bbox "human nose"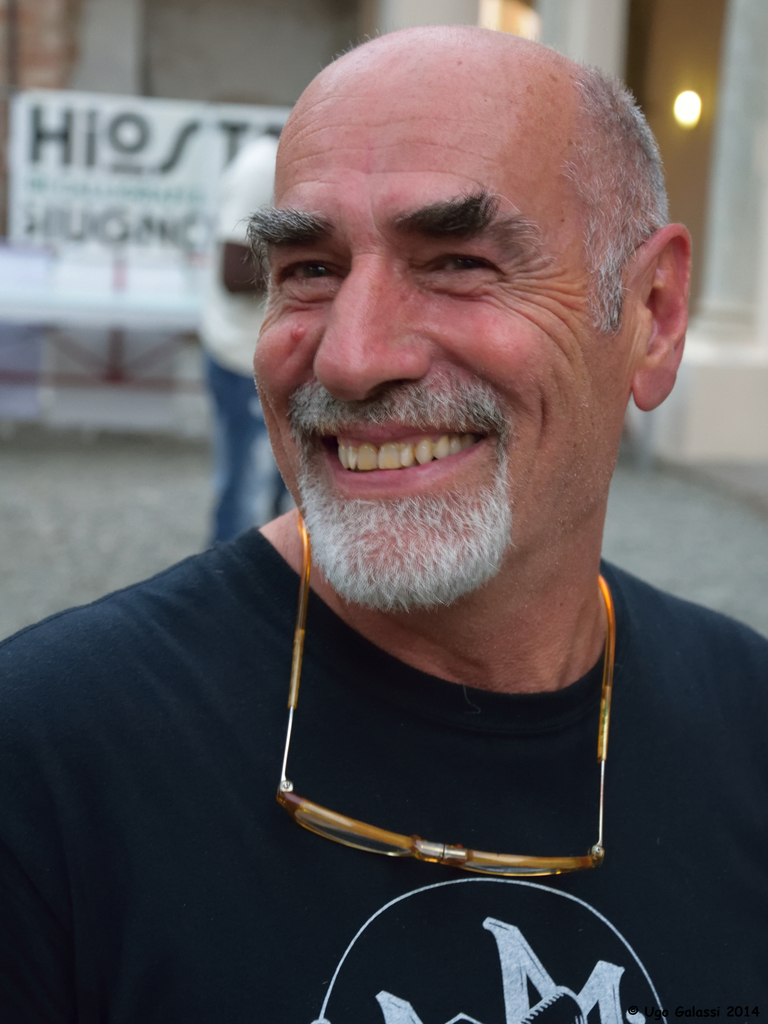
BBox(312, 242, 436, 404)
